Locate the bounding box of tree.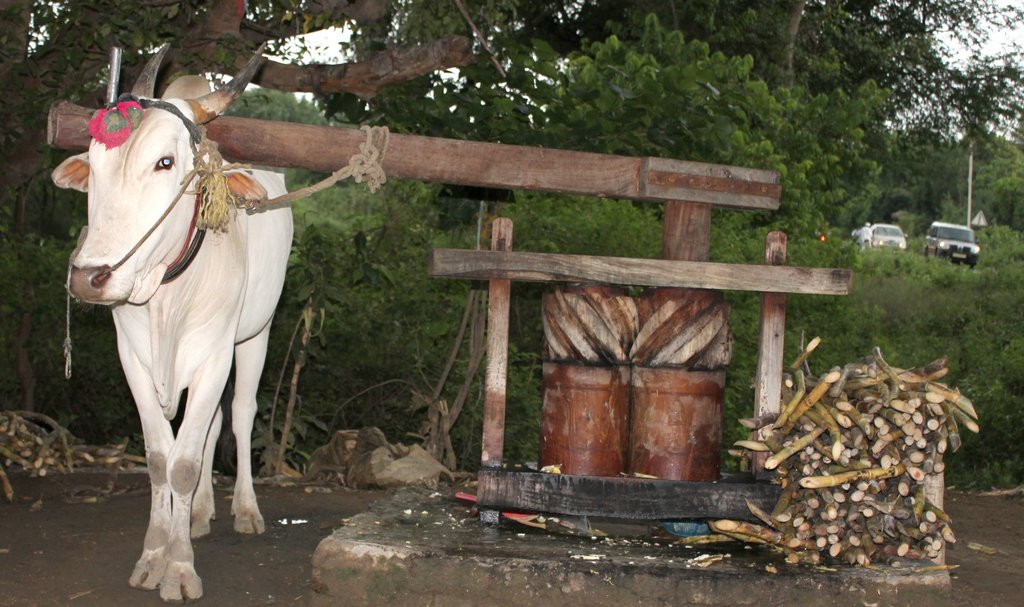
Bounding box: <bbox>221, 92, 329, 135</bbox>.
